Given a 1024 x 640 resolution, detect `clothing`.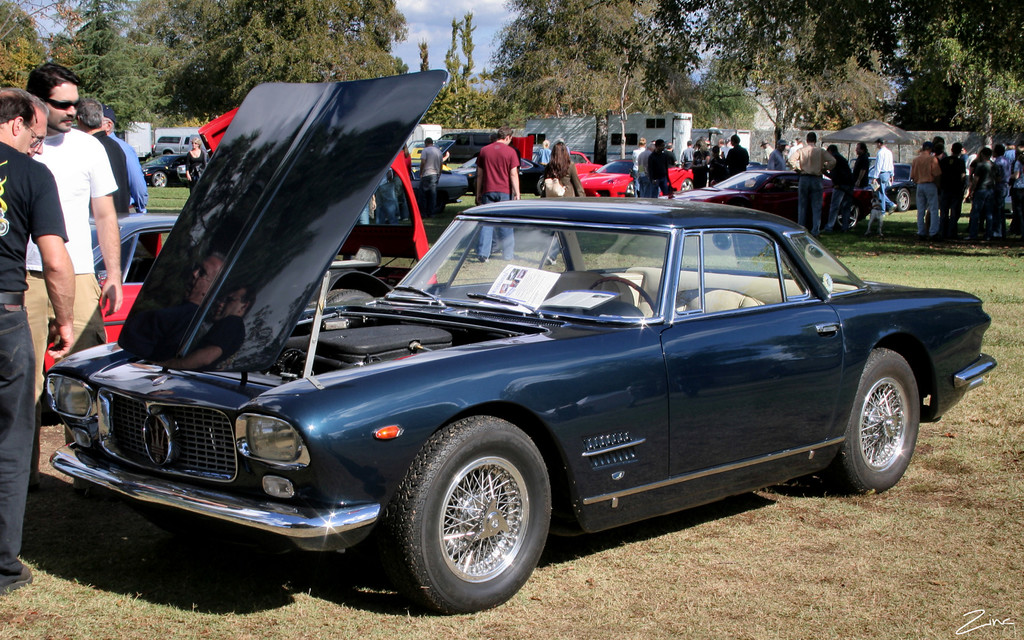
detection(25, 116, 123, 417).
